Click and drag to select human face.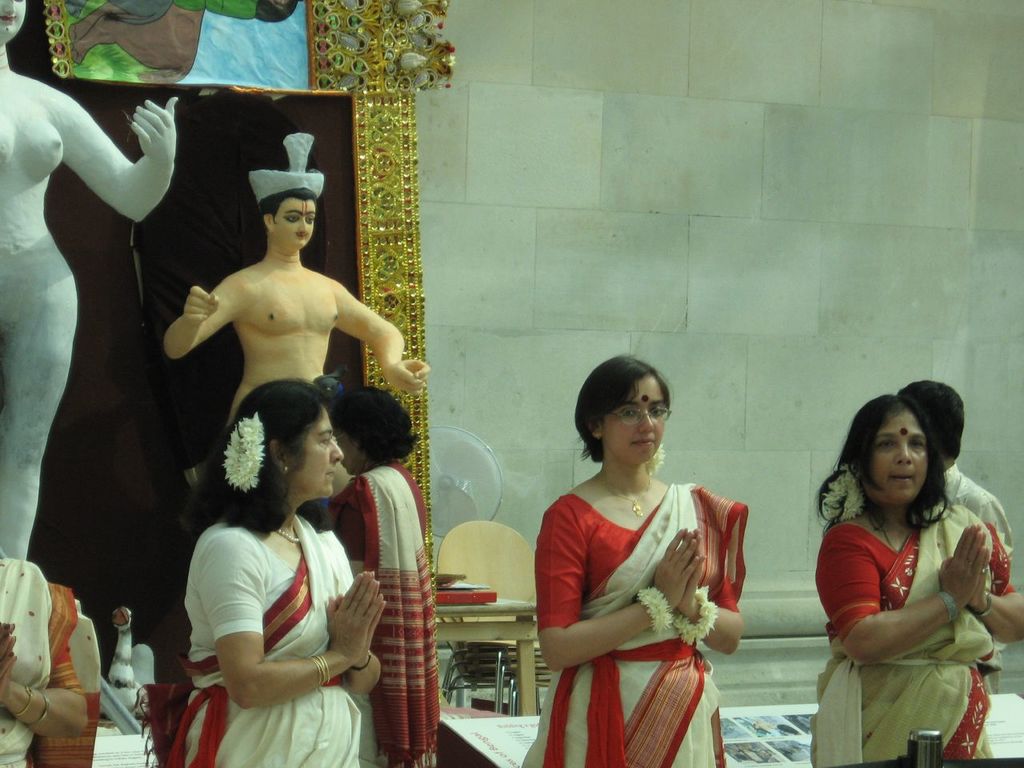
Selection: 292 406 342 494.
